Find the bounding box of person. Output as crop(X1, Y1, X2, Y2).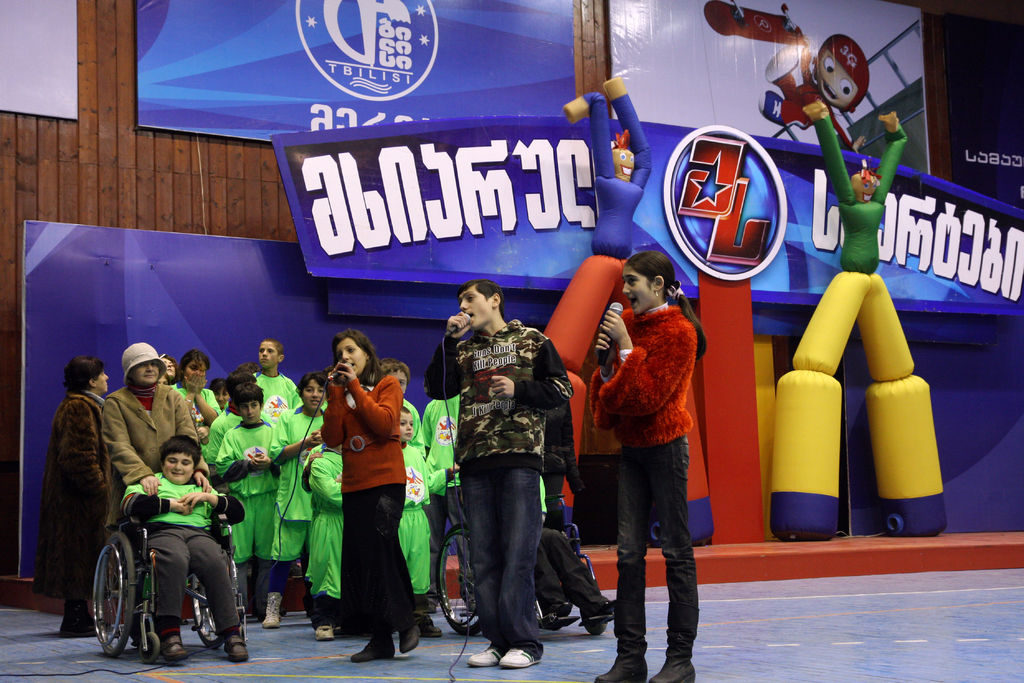
crop(494, 423, 650, 628).
